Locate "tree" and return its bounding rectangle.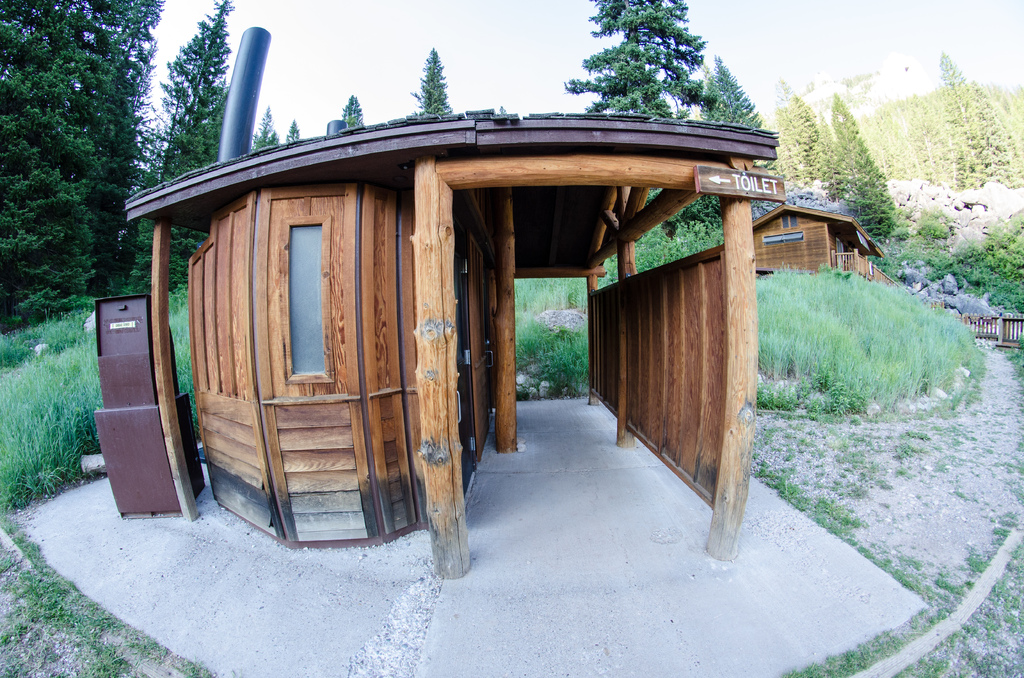
[x1=250, y1=106, x2=284, y2=152].
